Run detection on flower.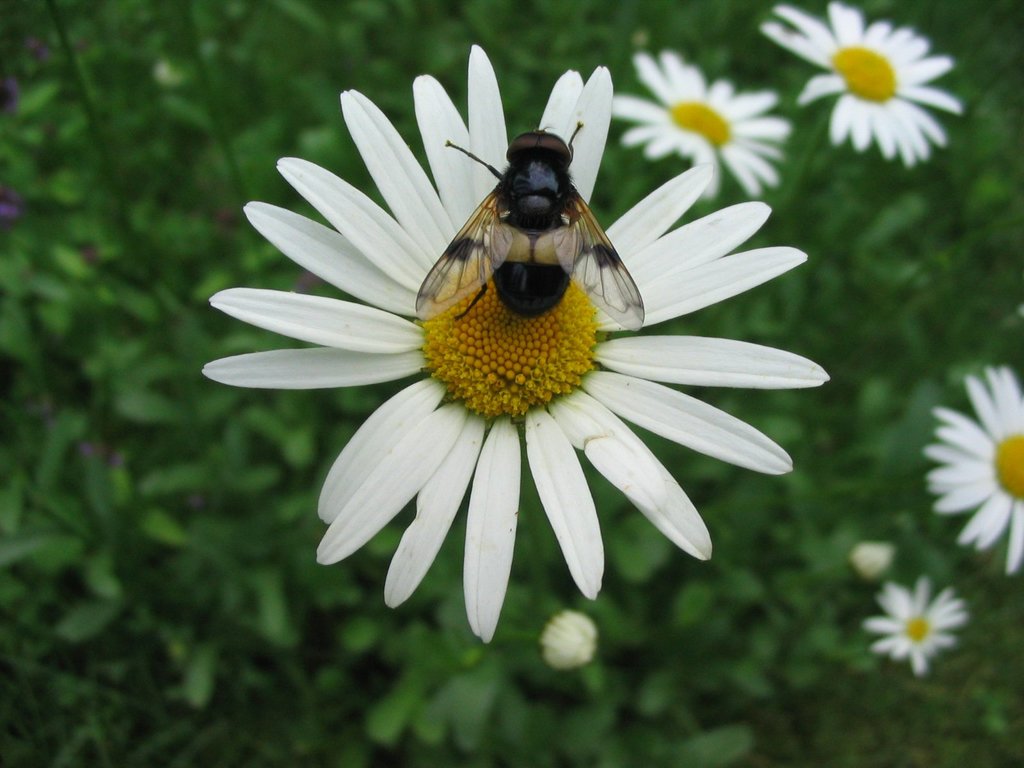
Result: <box>191,35,826,648</box>.
